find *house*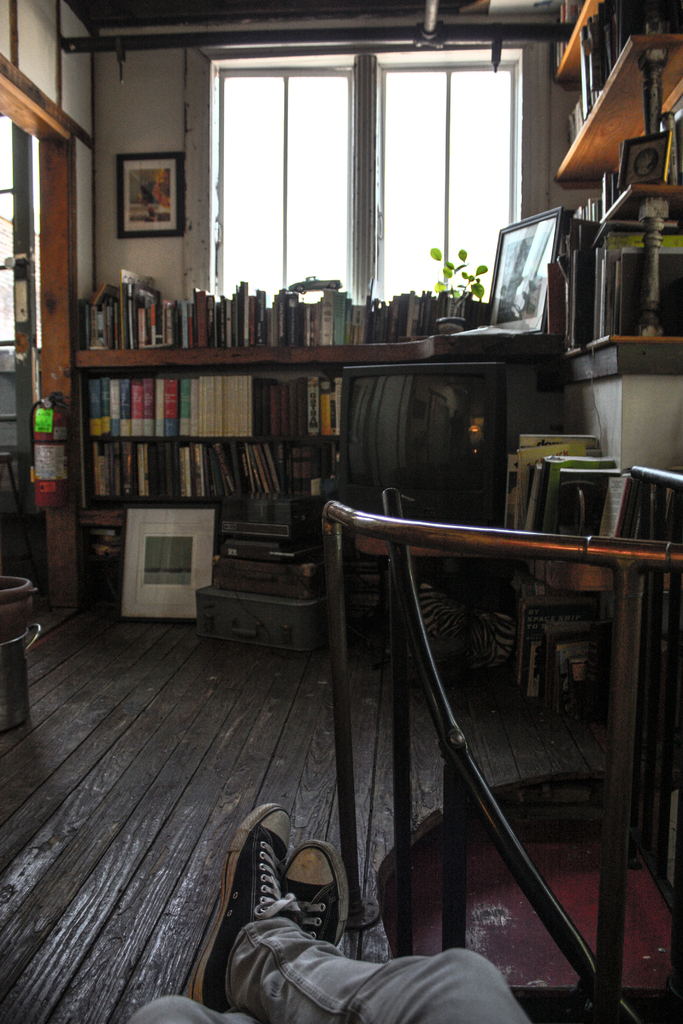
bbox(0, 1, 680, 1018)
